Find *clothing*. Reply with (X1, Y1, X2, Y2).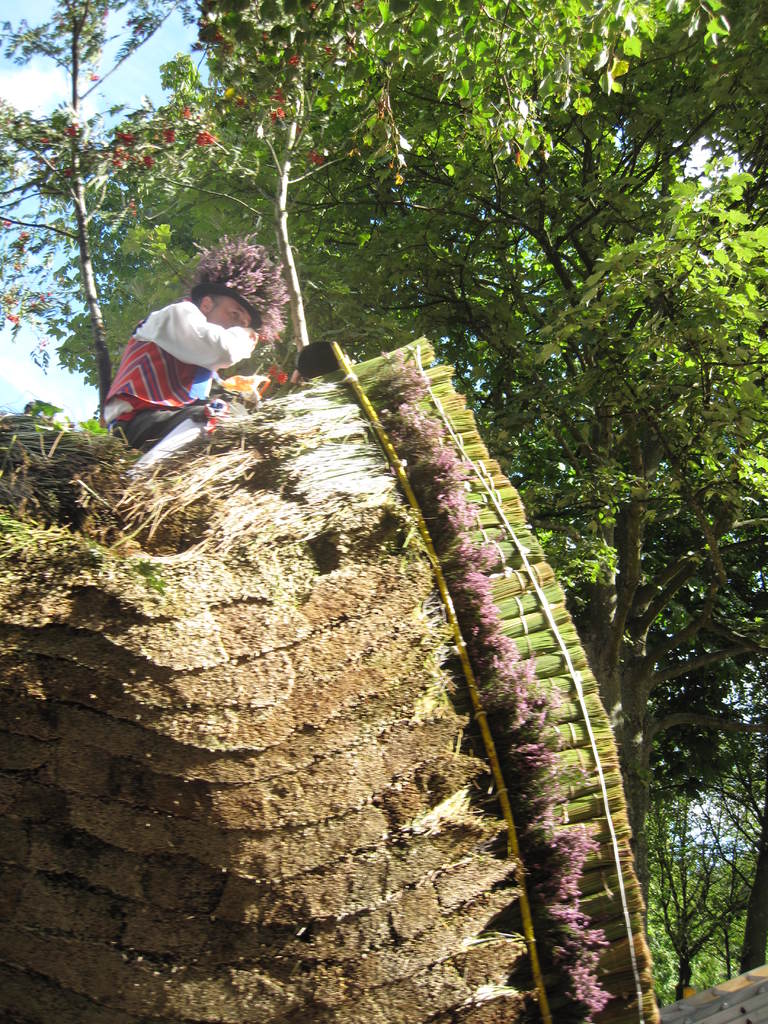
(100, 300, 259, 452).
